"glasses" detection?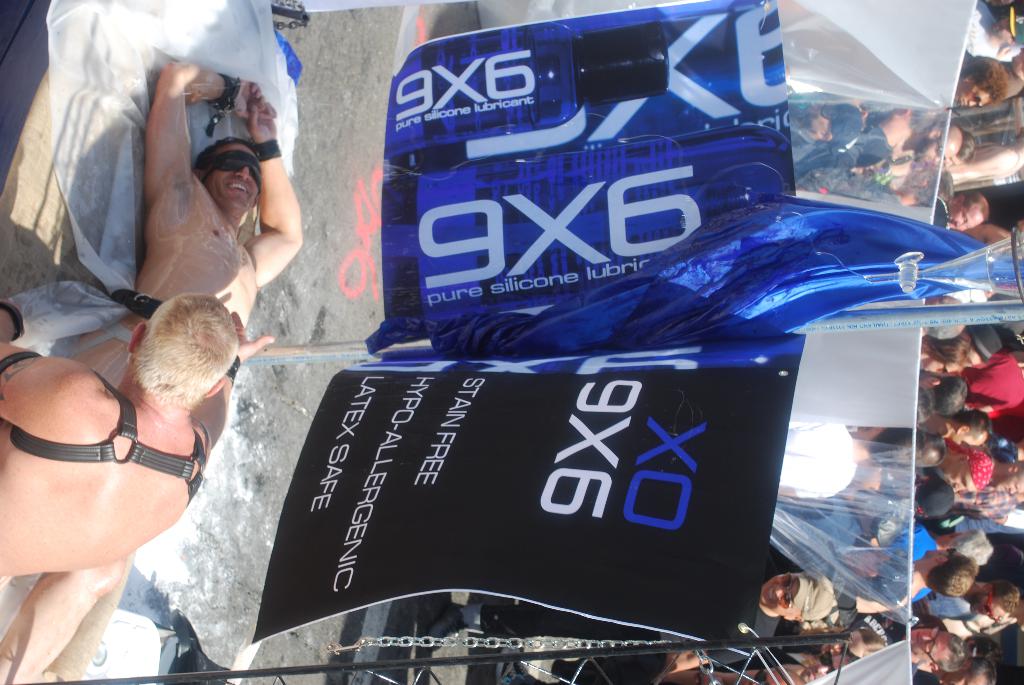
rect(928, 629, 950, 672)
